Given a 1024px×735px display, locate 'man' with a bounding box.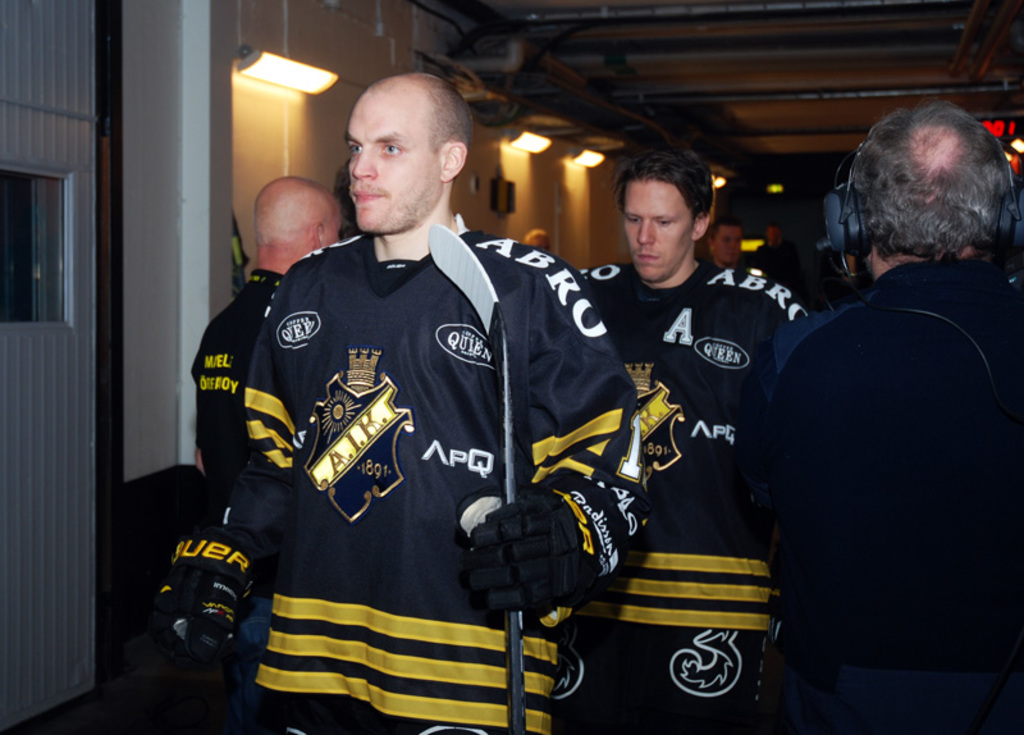
Located: [760, 100, 1023, 734].
